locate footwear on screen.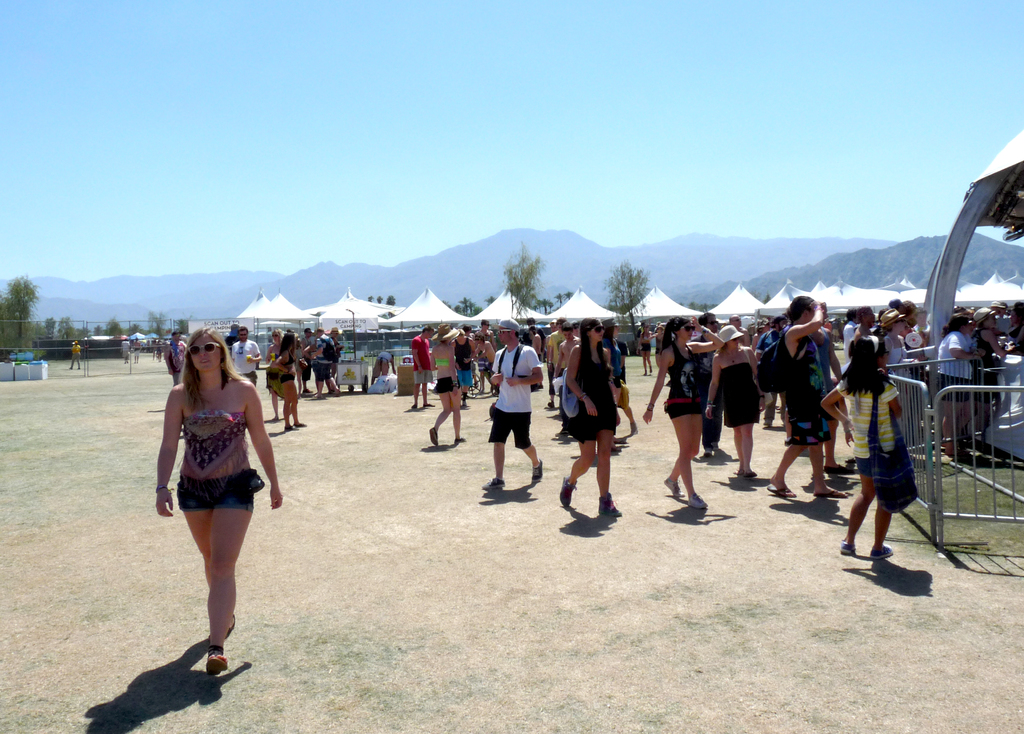
On screen at box=[812, 482, 845, 500].
